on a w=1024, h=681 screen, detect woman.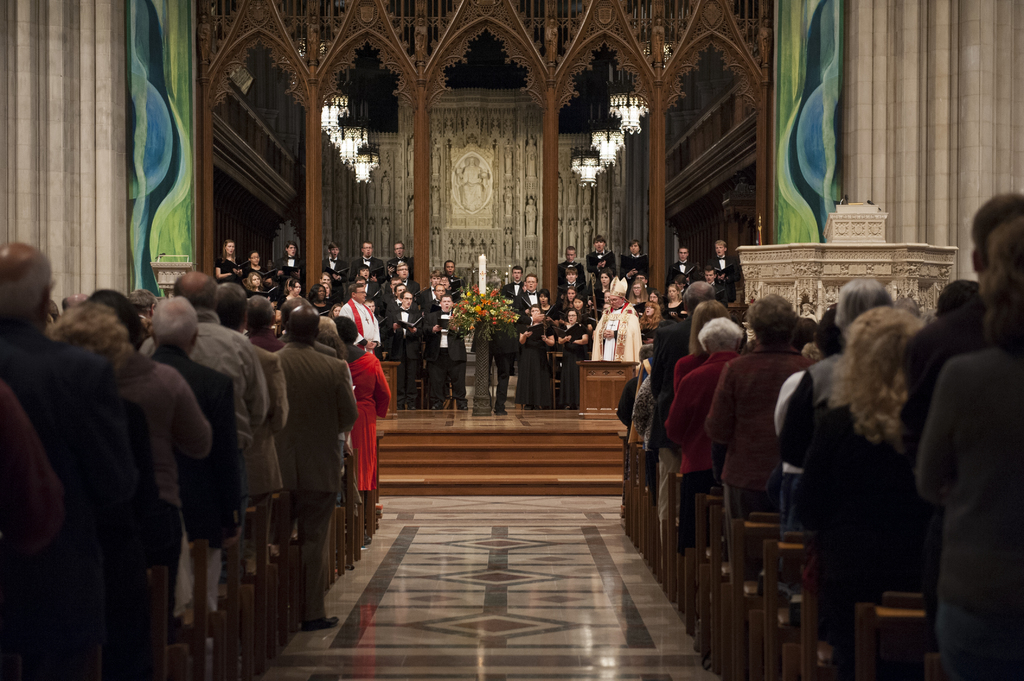
pyautogui.locateOnScreen(561, 284, 579, 312).
